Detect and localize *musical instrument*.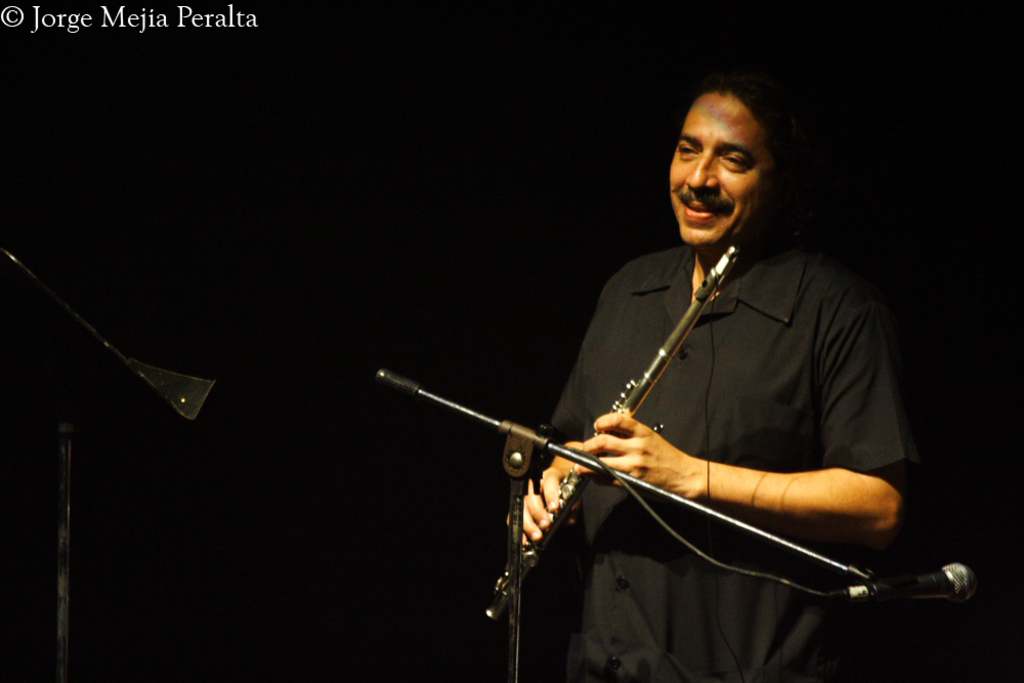
Localized at <region>483, 243, 739, 624</region>.
